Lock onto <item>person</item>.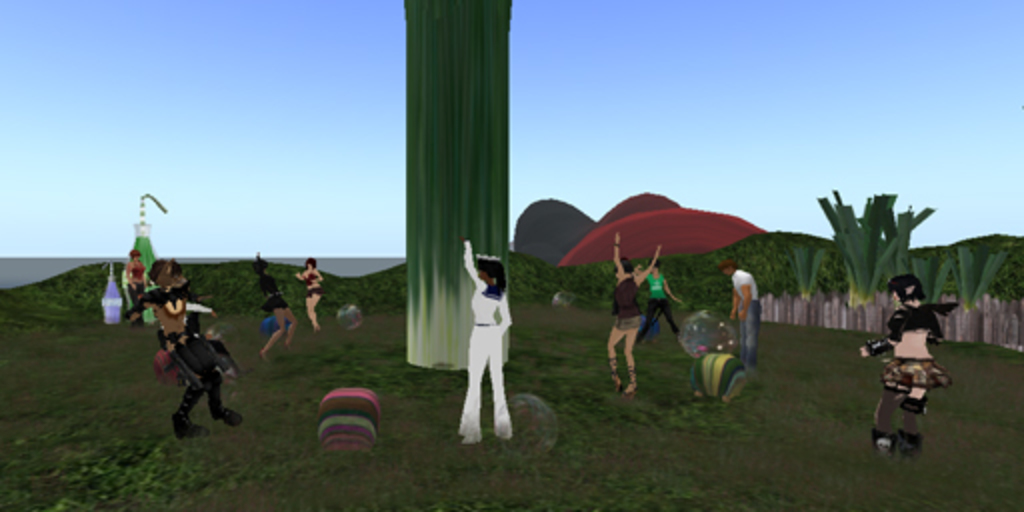
Locked: <region>292, 256, 326, 334</region>.
